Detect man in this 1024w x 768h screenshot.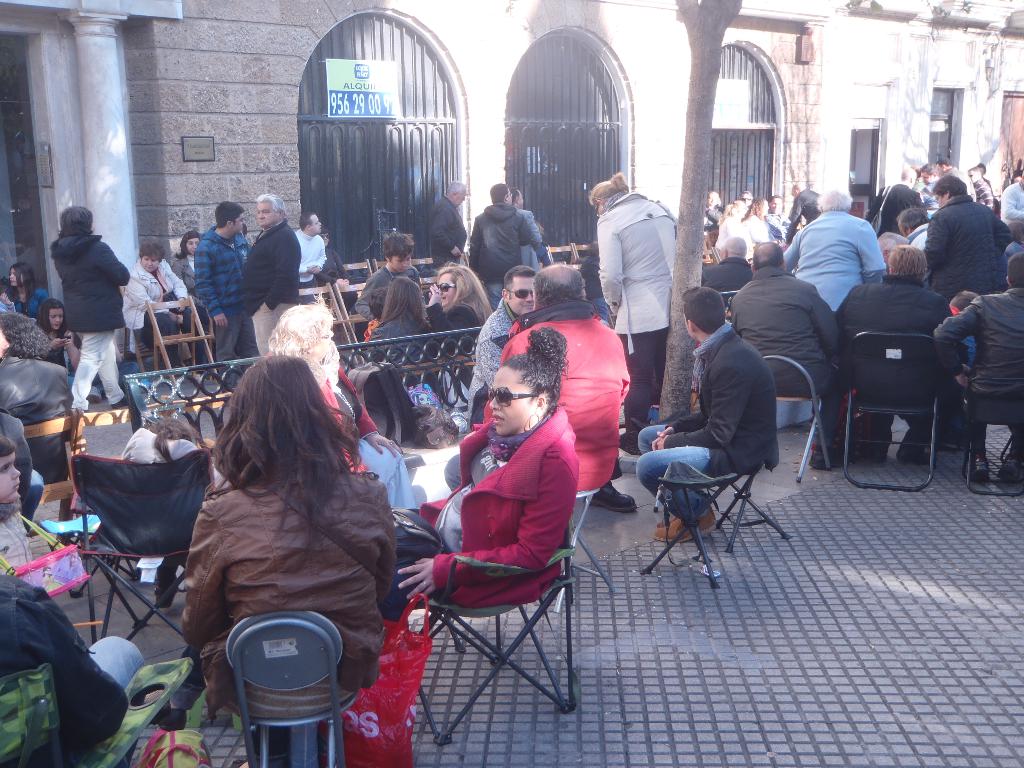
Detection: (left=762, top=192, right=798, bottom=244).
